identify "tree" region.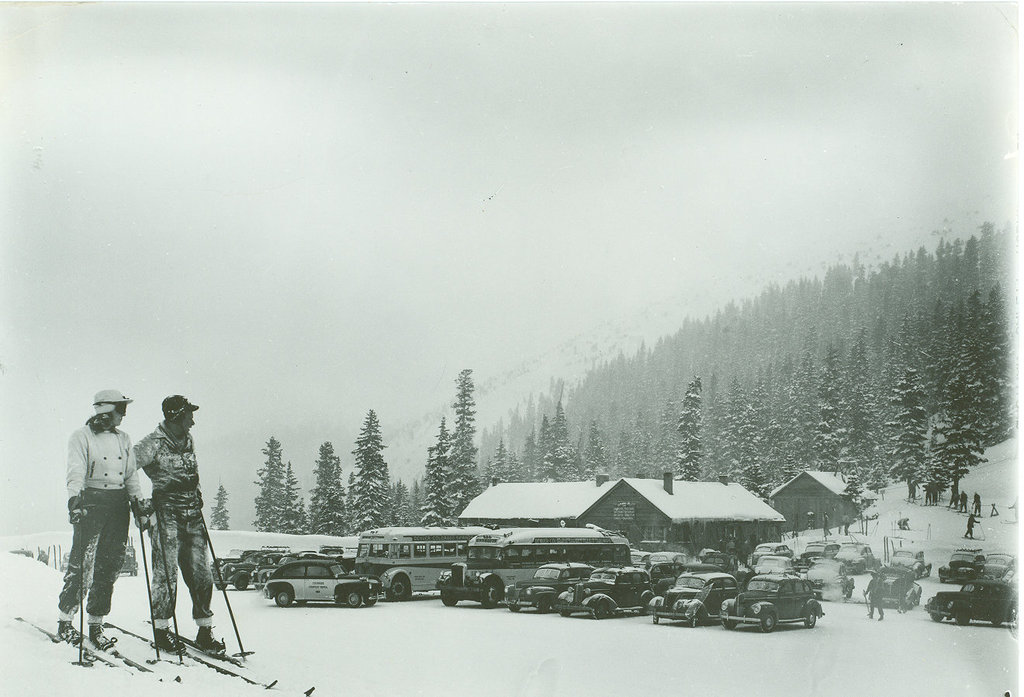
Region: x1=532, y1=414, x2=549, y2=480.
